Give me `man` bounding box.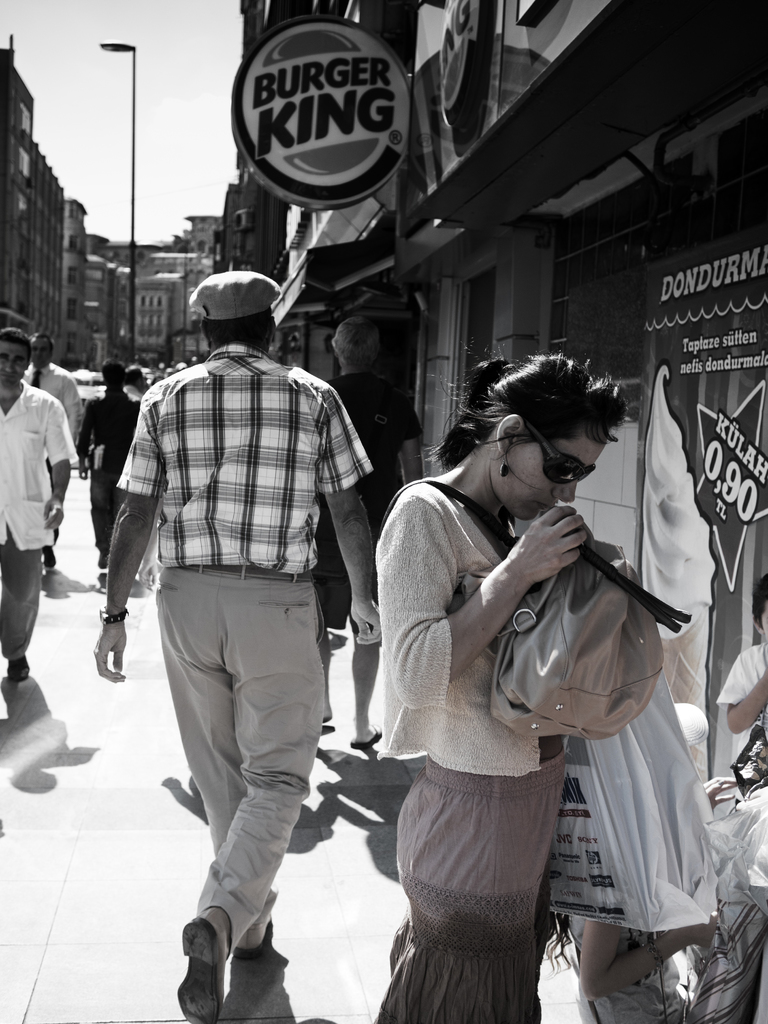
region(0, 325, 77, 683).
